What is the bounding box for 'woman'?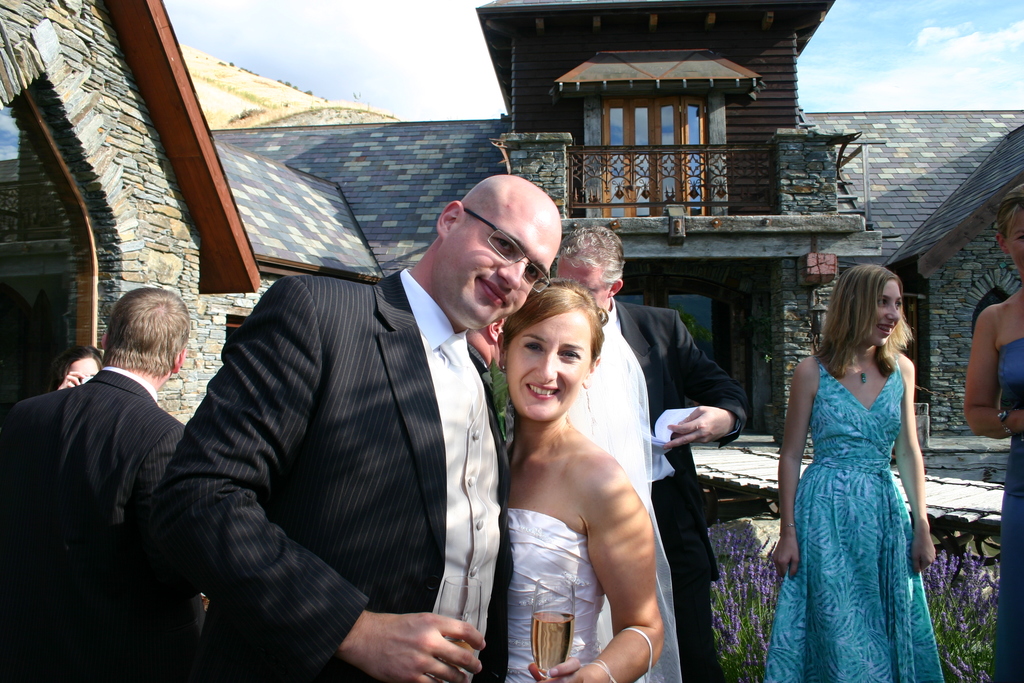
left=500, top=279, right=670, bottom=682.
